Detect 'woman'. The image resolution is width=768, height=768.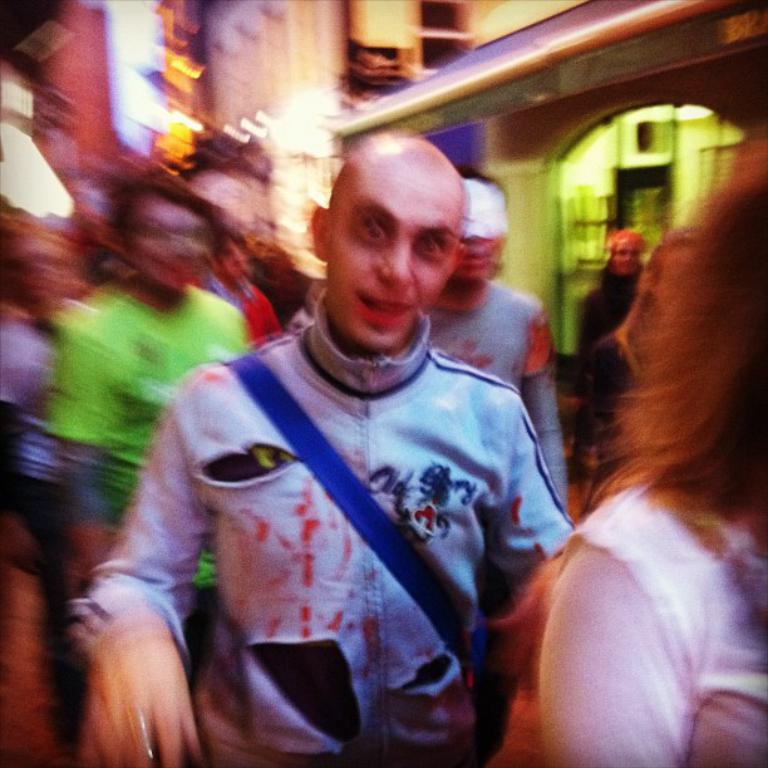
detection(571, 226, 651, 468).
